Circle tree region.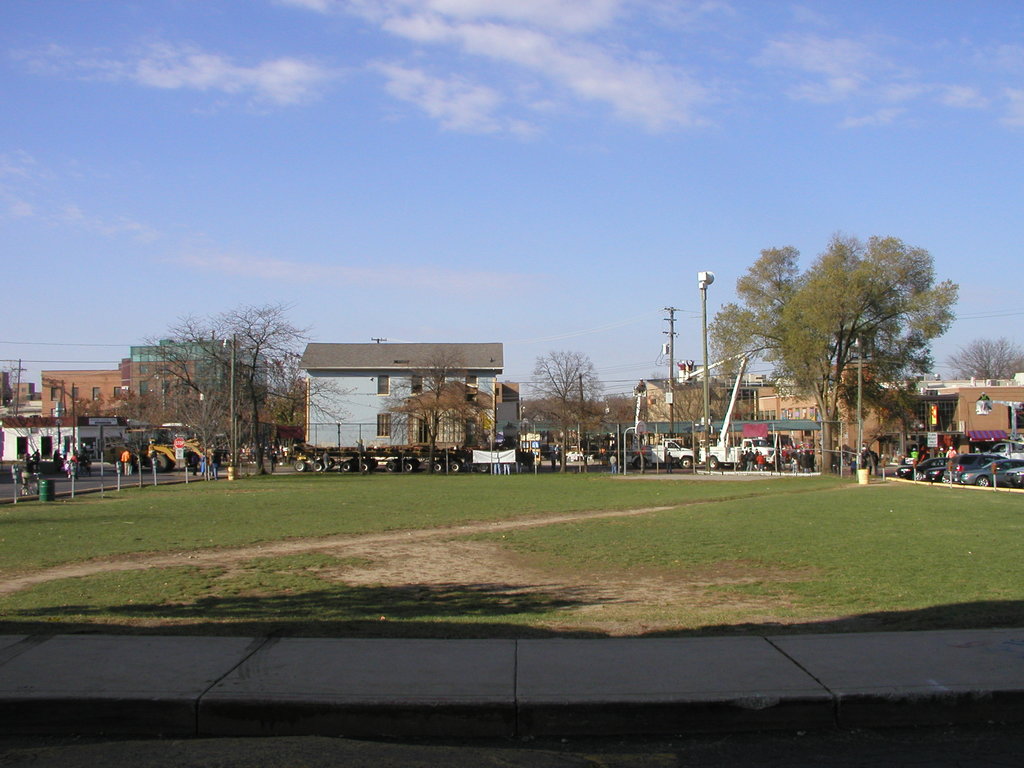
Region: select_region(367, 340, 500, 474).
